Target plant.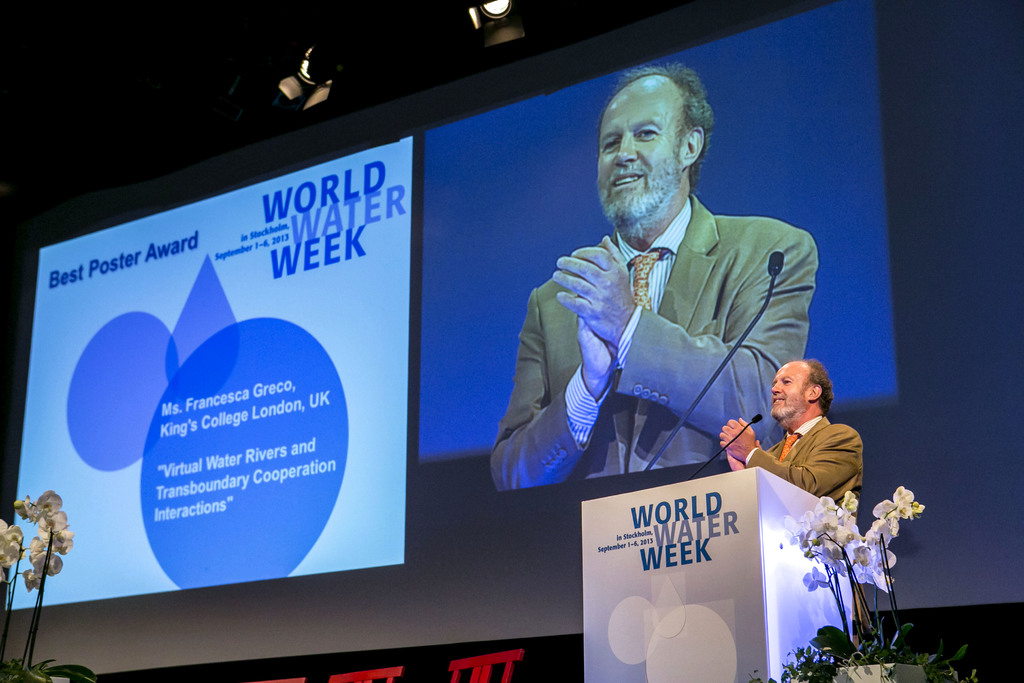
Target region: BBox(0, 656, 99, 682).
